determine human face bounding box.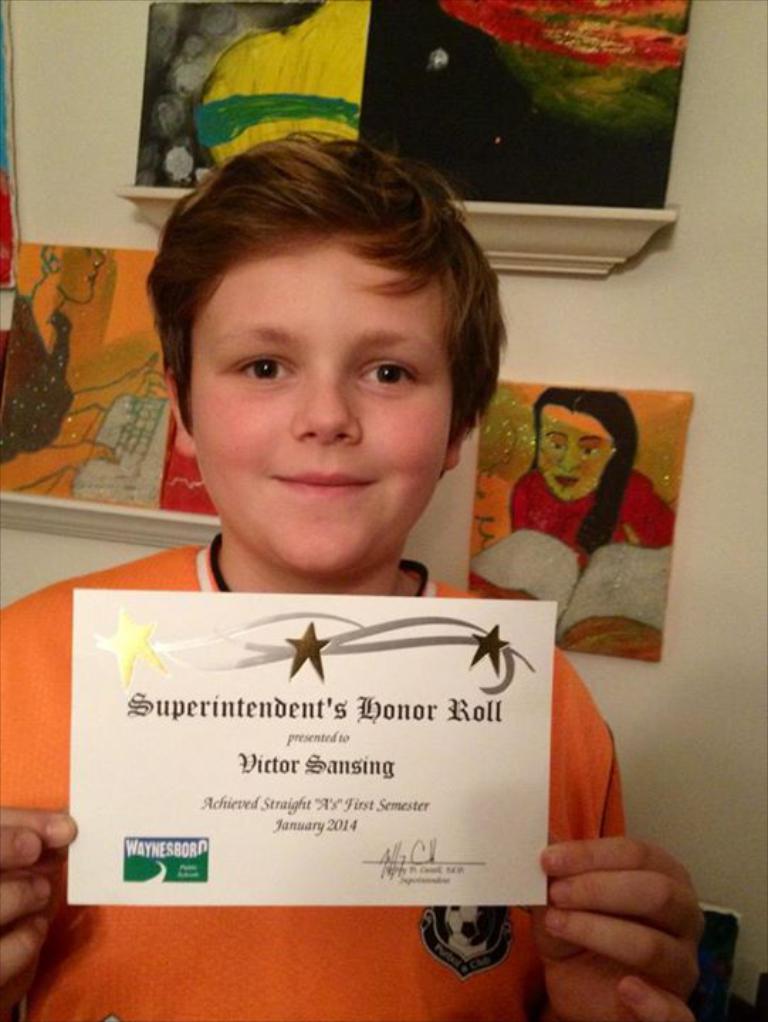
Determined: rect(534, 397, 613, 504).
